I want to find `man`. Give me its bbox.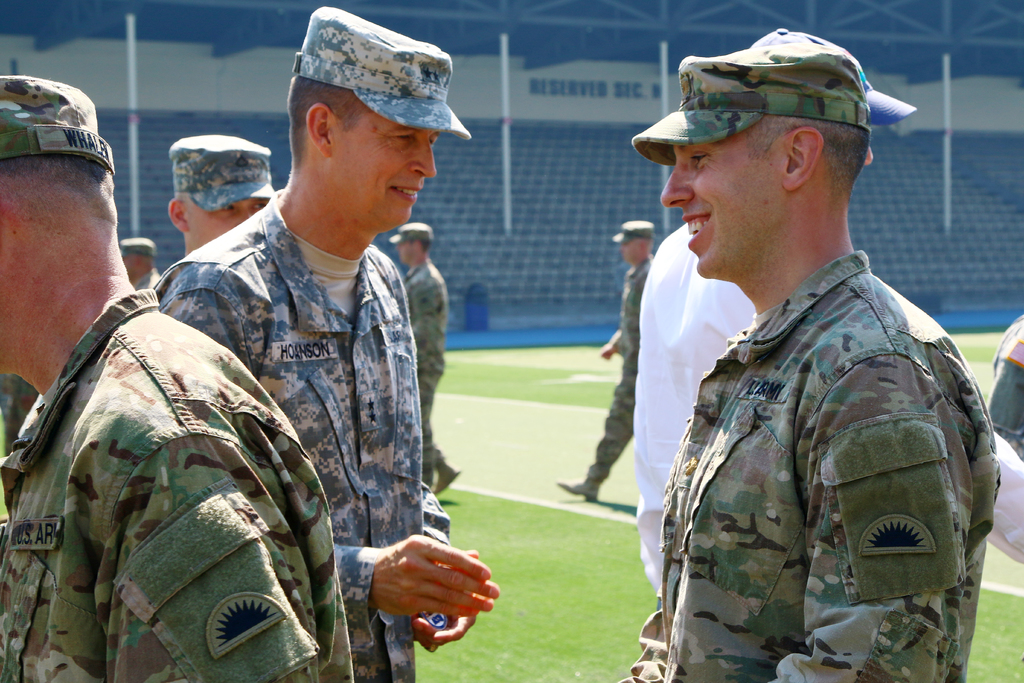
box=[637, 28, 1023, 612].
